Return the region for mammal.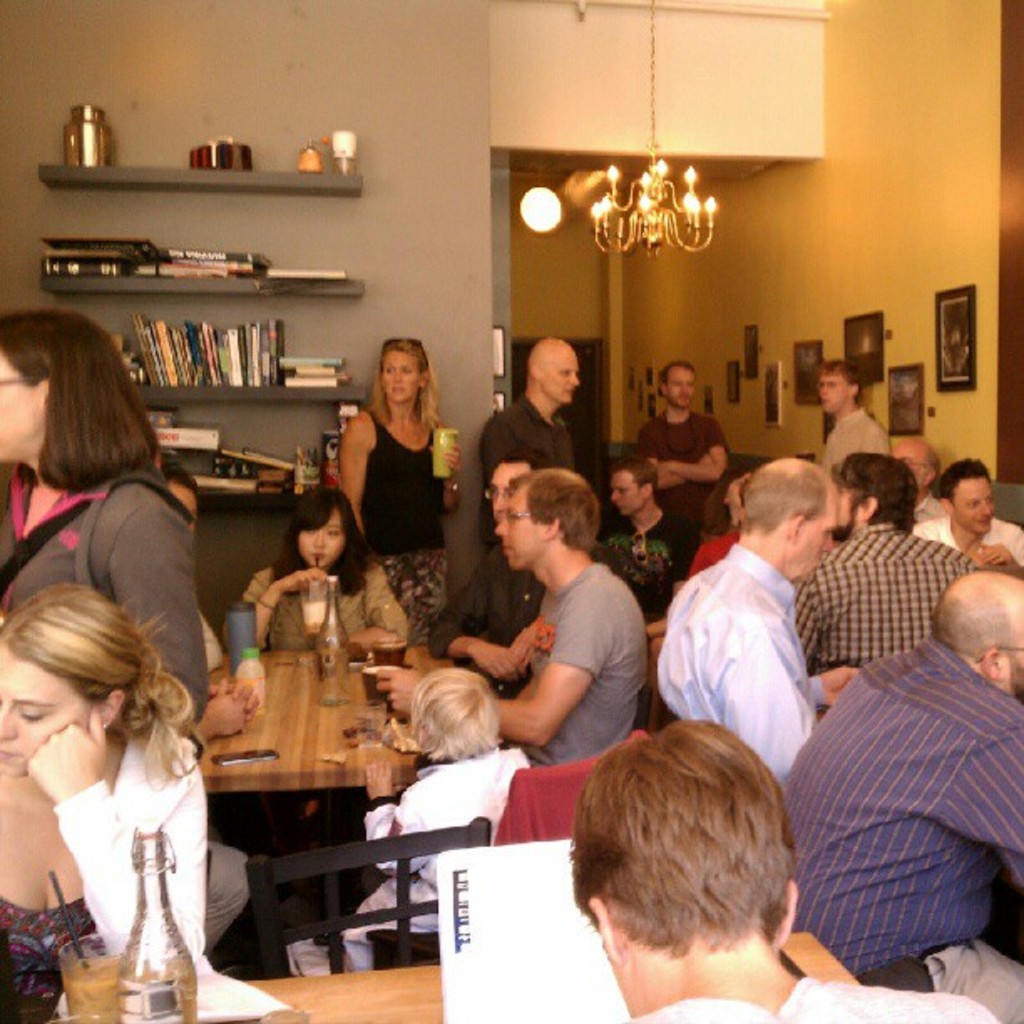
detection(427, 458, 530, 686).
